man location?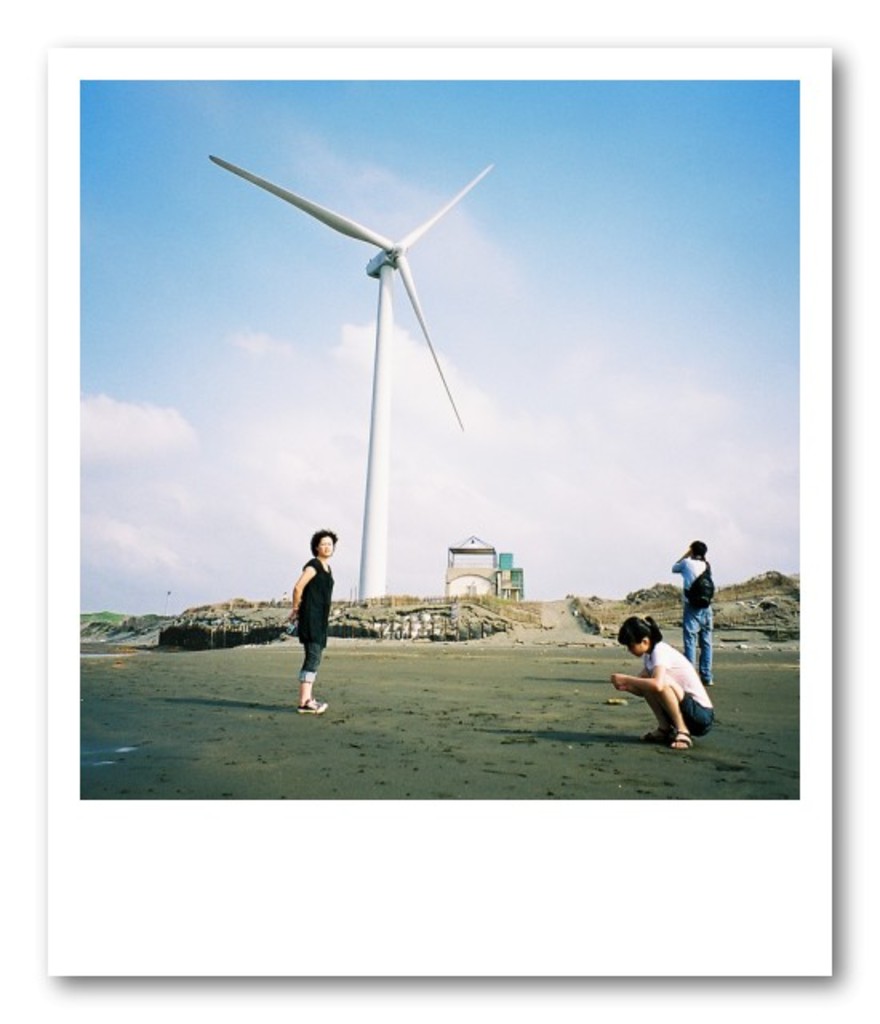
x1=672, y1=534, x2=715, y2=682
